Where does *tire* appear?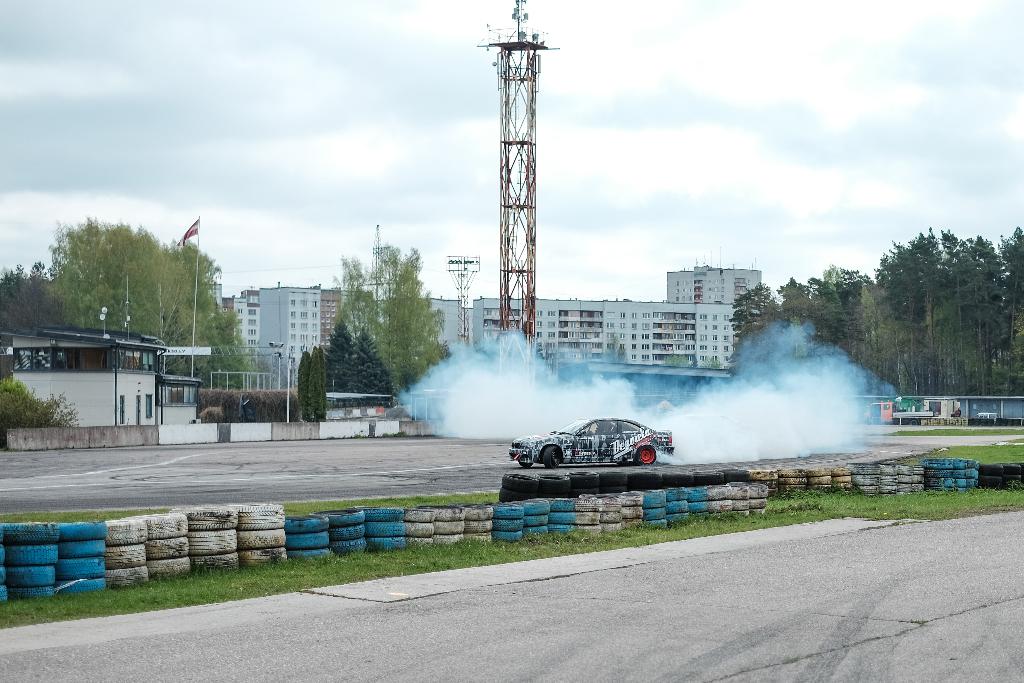
Appears at [908,417,922,426].
